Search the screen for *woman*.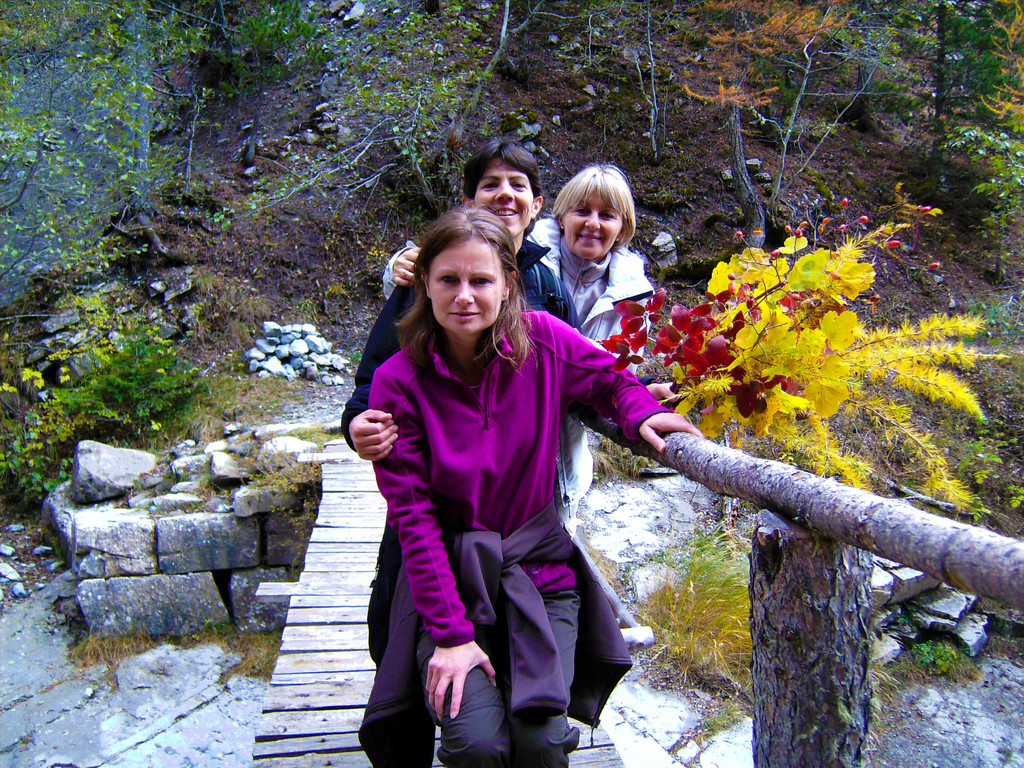
Found at <region>367, 205, 705, 767</region>.
